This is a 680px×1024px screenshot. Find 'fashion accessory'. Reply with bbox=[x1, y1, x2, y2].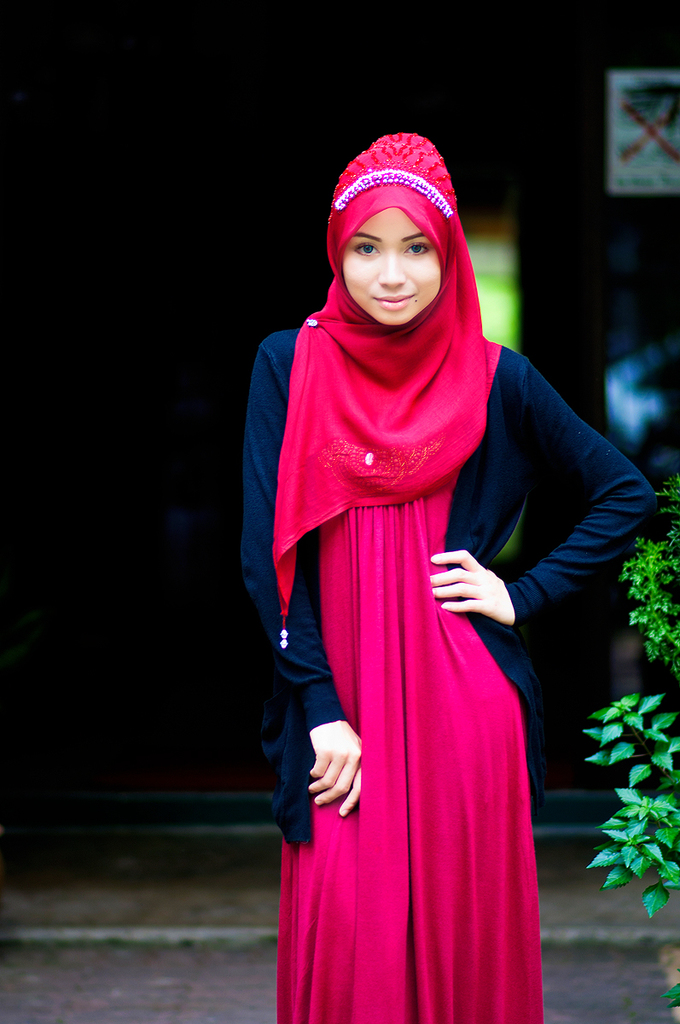
bbox=[334, 171, 453, 212].
